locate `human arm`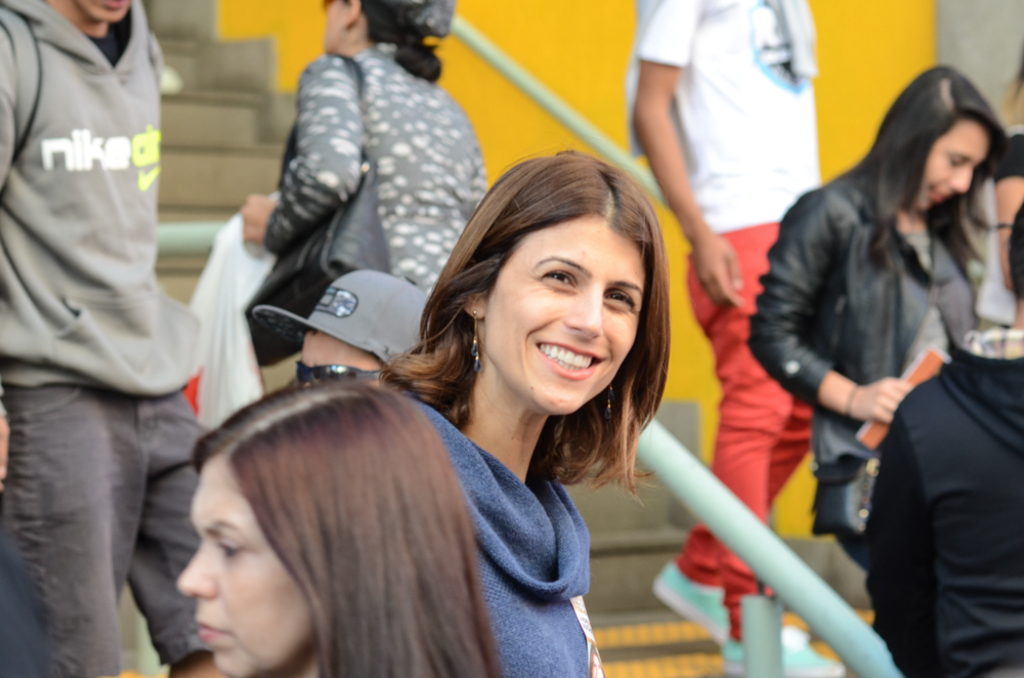
<bbox>231, 45, 365, 257</bbox>
